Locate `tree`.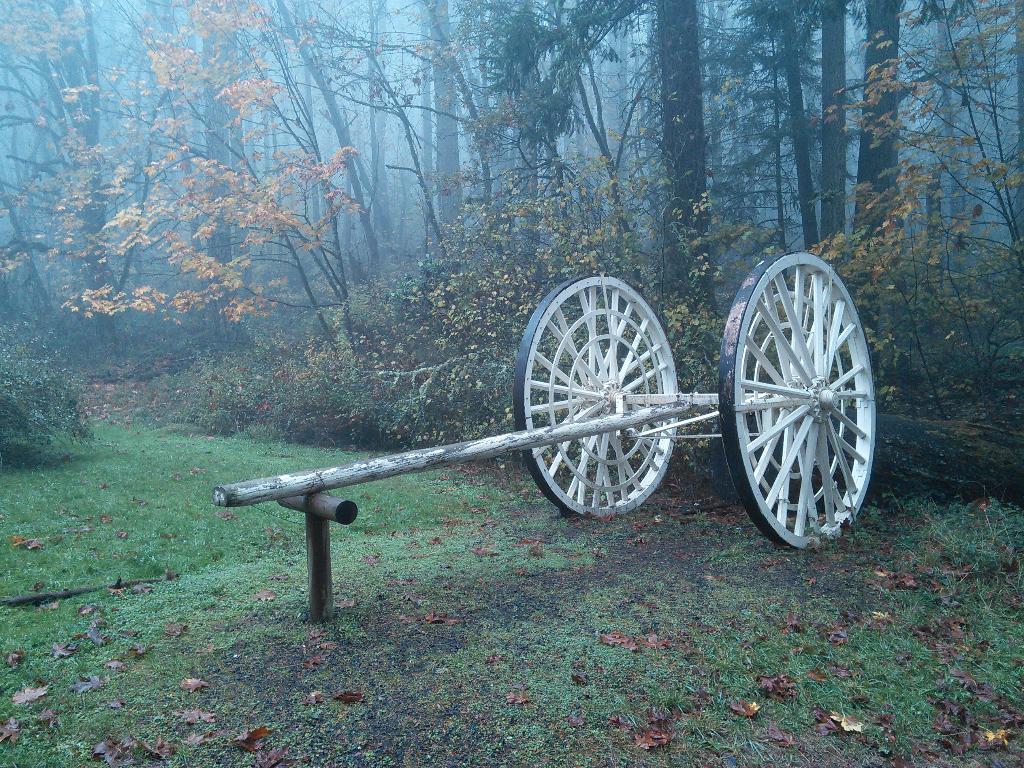
Bounding box: 550 0 662 276.
